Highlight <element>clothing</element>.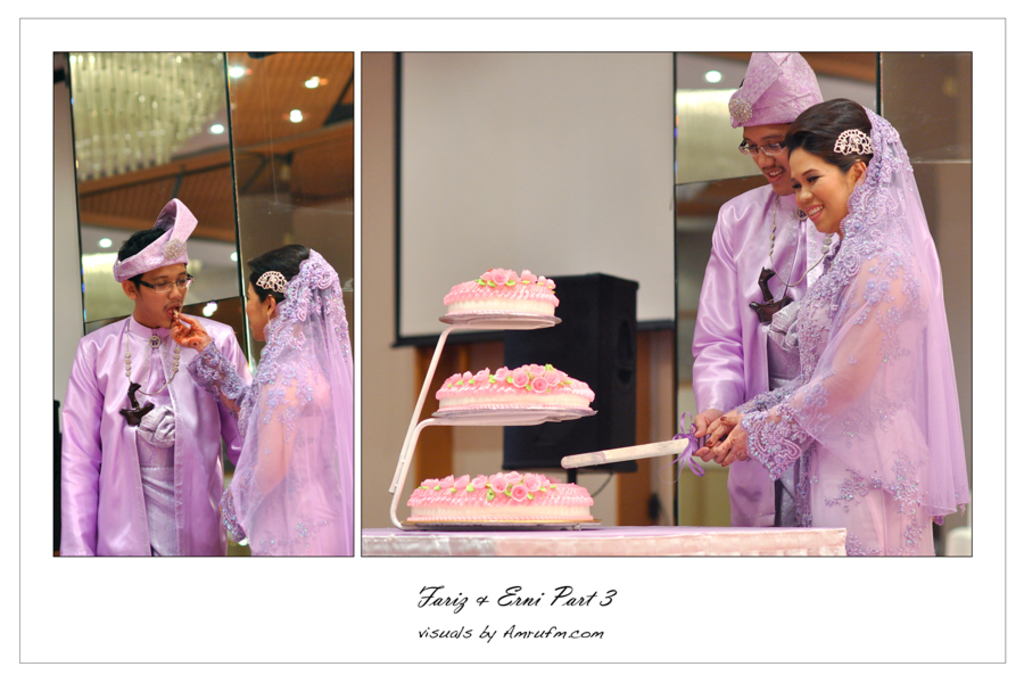
Highlighted region: (183,250,349,554).
